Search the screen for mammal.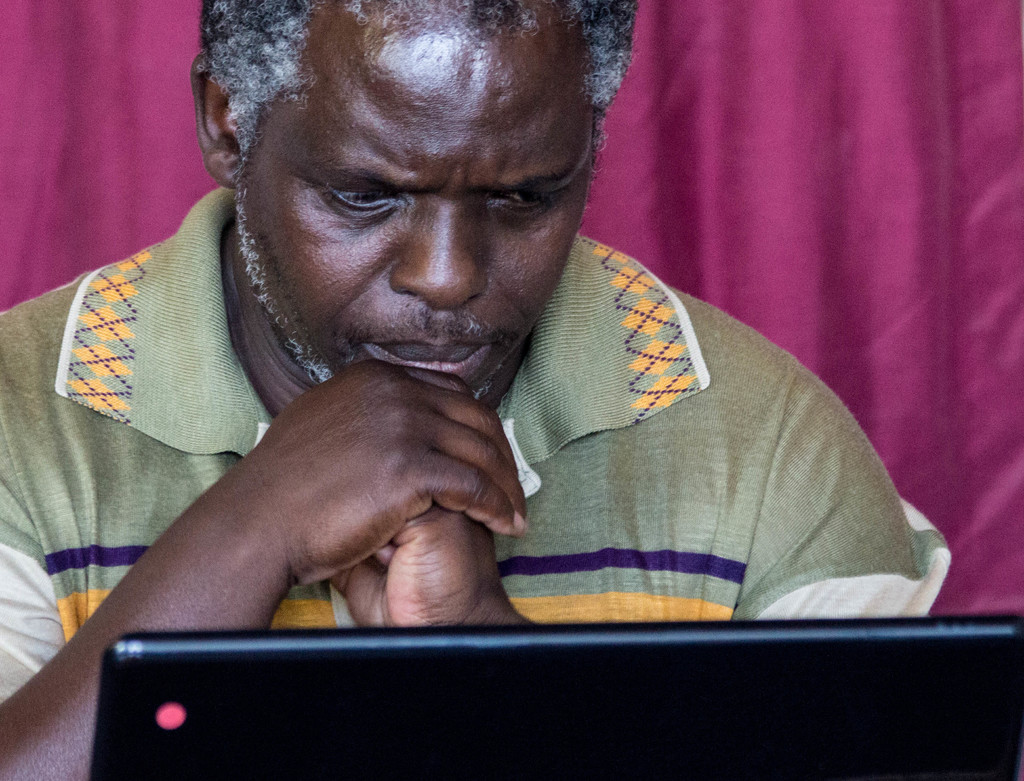
Found at Rect(27, 29, 978, 685).
